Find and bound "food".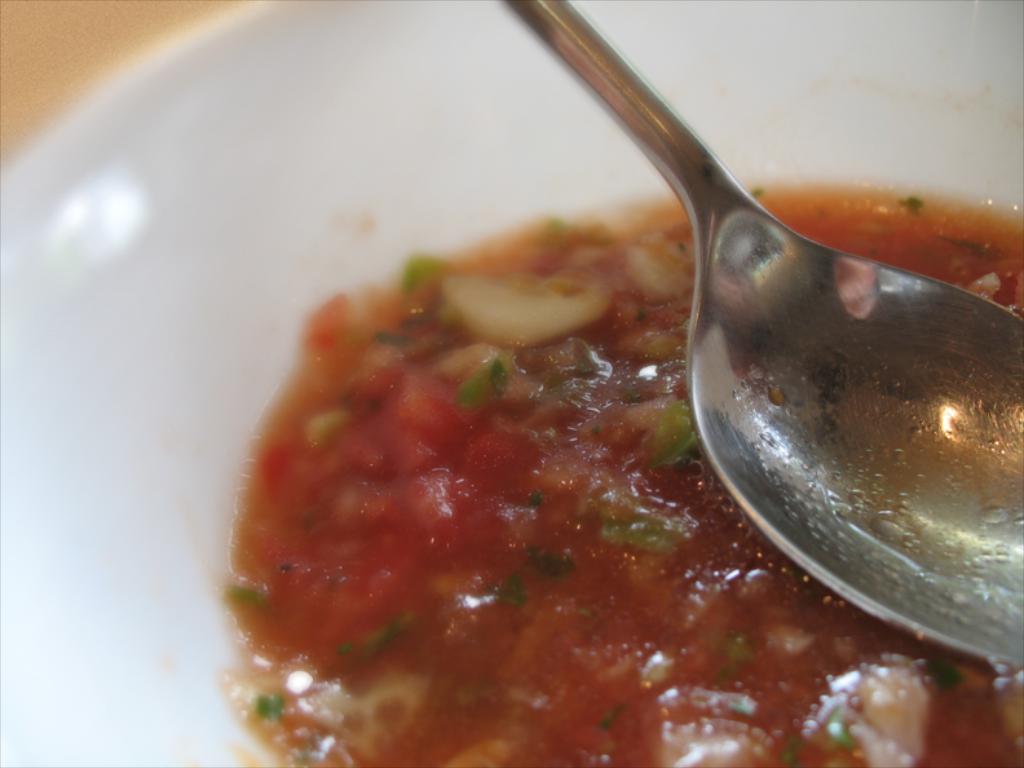
Bound: {"left": 219, "top": 171, "right": 1020, "bottom": 759}.
